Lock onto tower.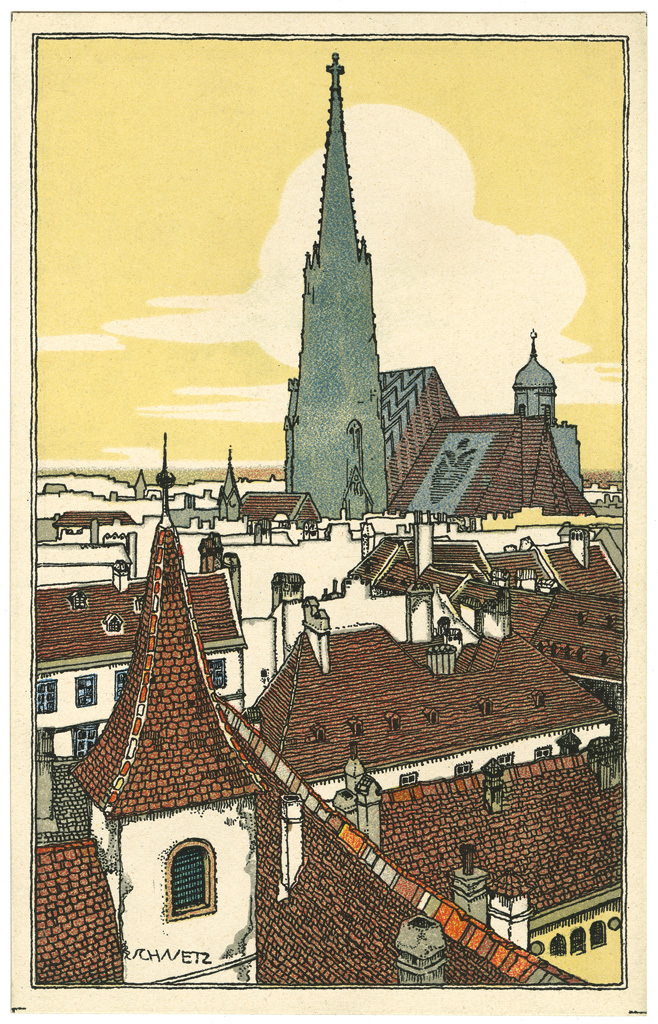
Locked: [66, 432, 276, 994].
